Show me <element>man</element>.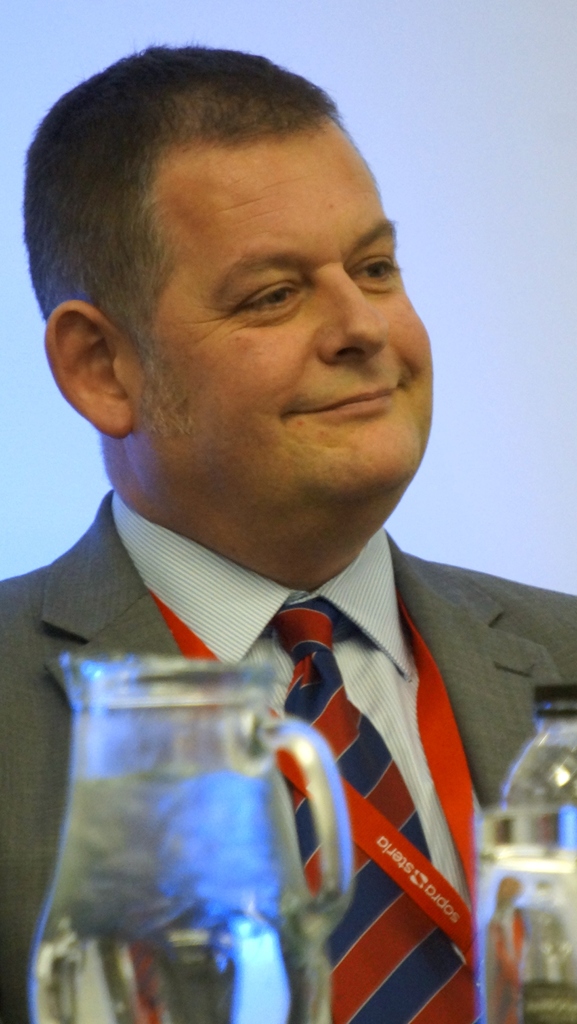
<element>man</element> is here: box(0, 56, 576, 985).
